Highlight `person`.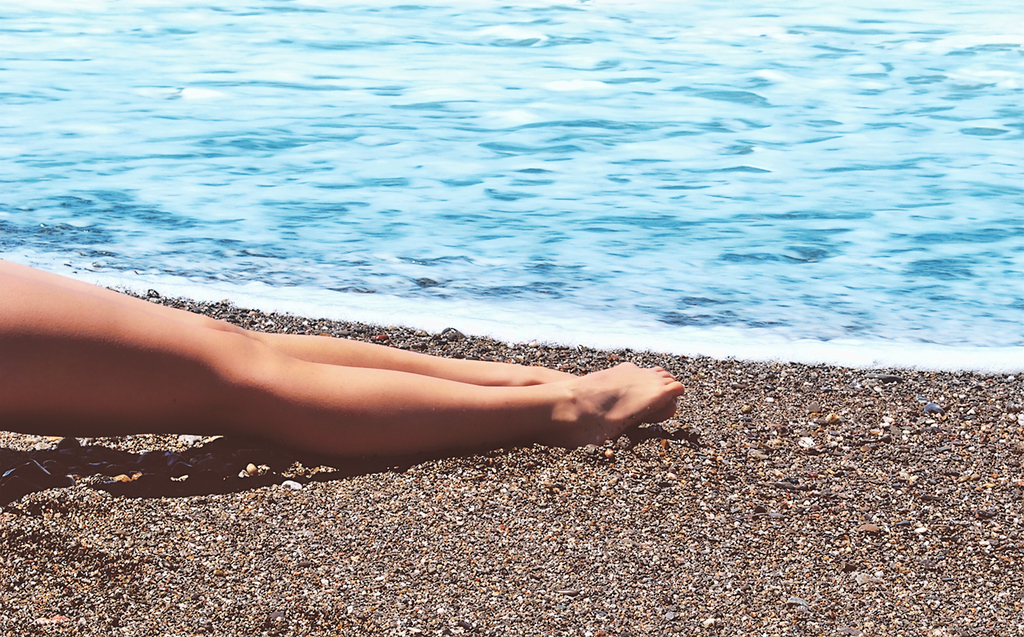
Highlighted region: select_region(0, 250, 687, 462).
